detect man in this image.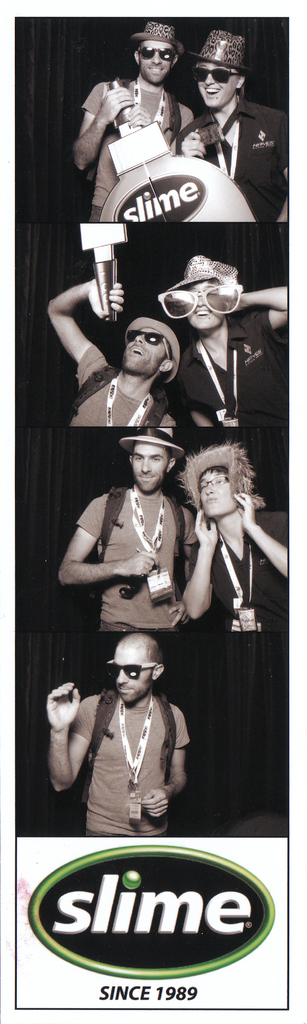
Detection: 56/426/199/630.
